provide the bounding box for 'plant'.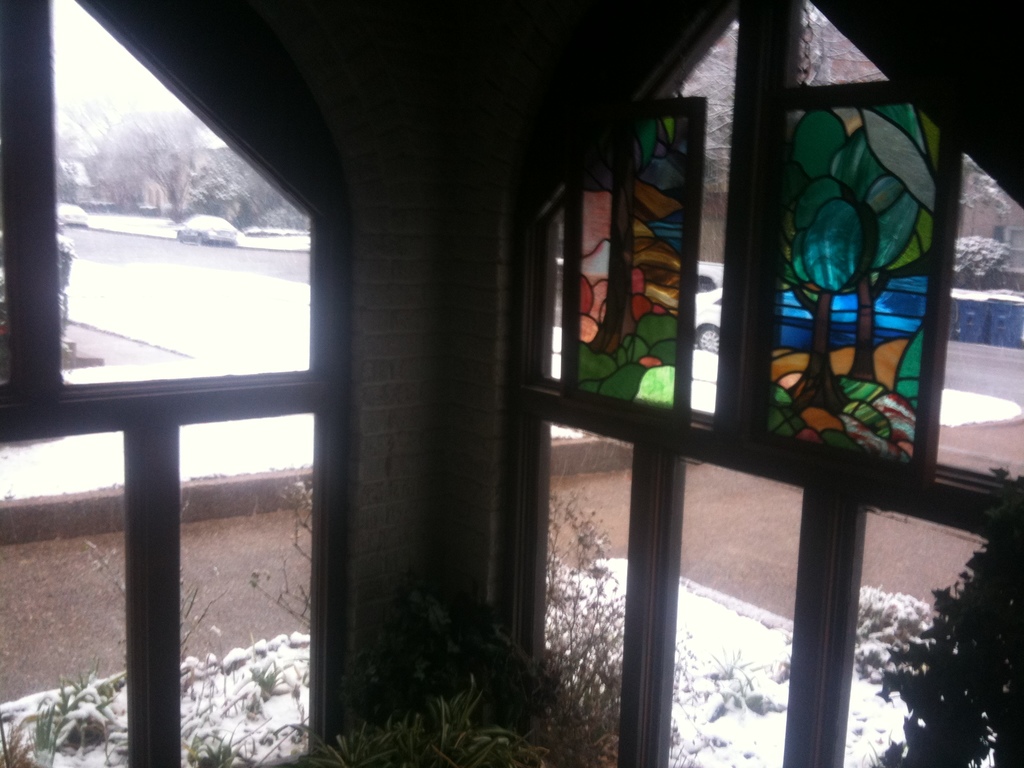
bbox(88, 495, 231, 650).
